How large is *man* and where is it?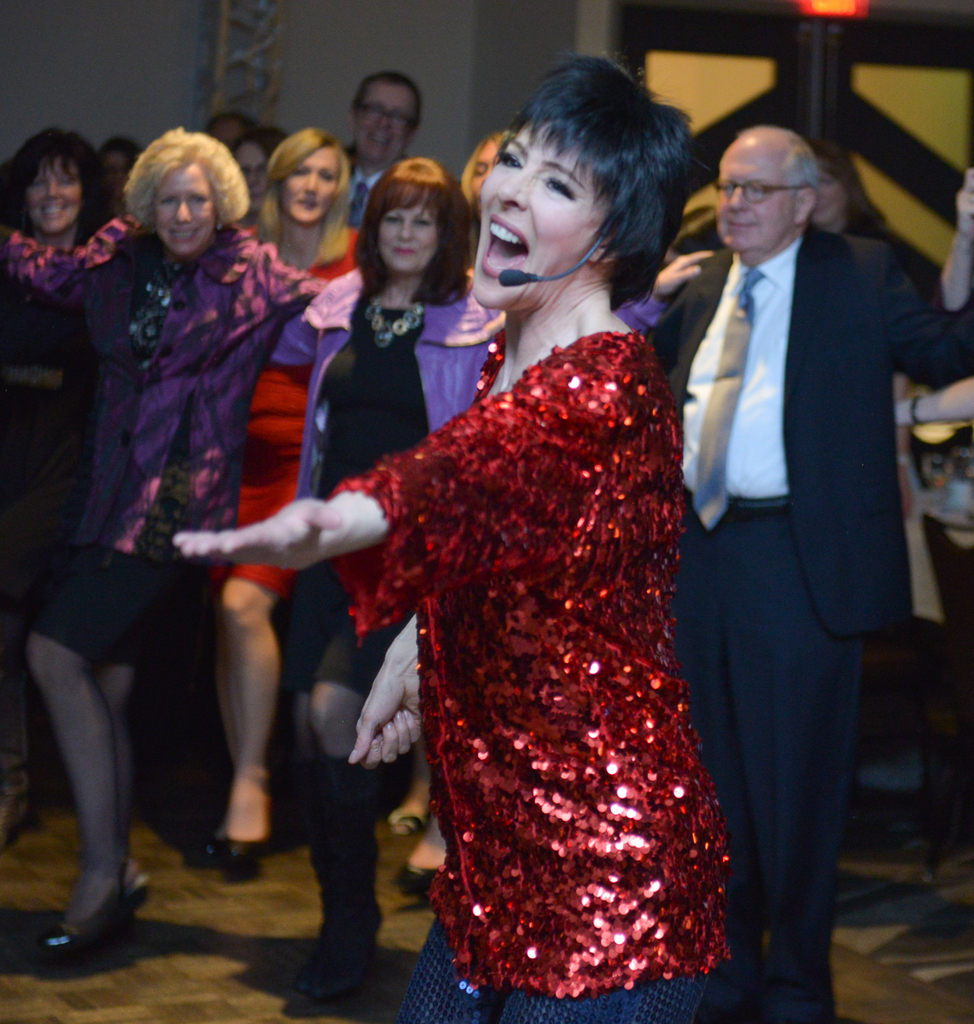
Bounding box: BBox(333, 82, 429, 226).
